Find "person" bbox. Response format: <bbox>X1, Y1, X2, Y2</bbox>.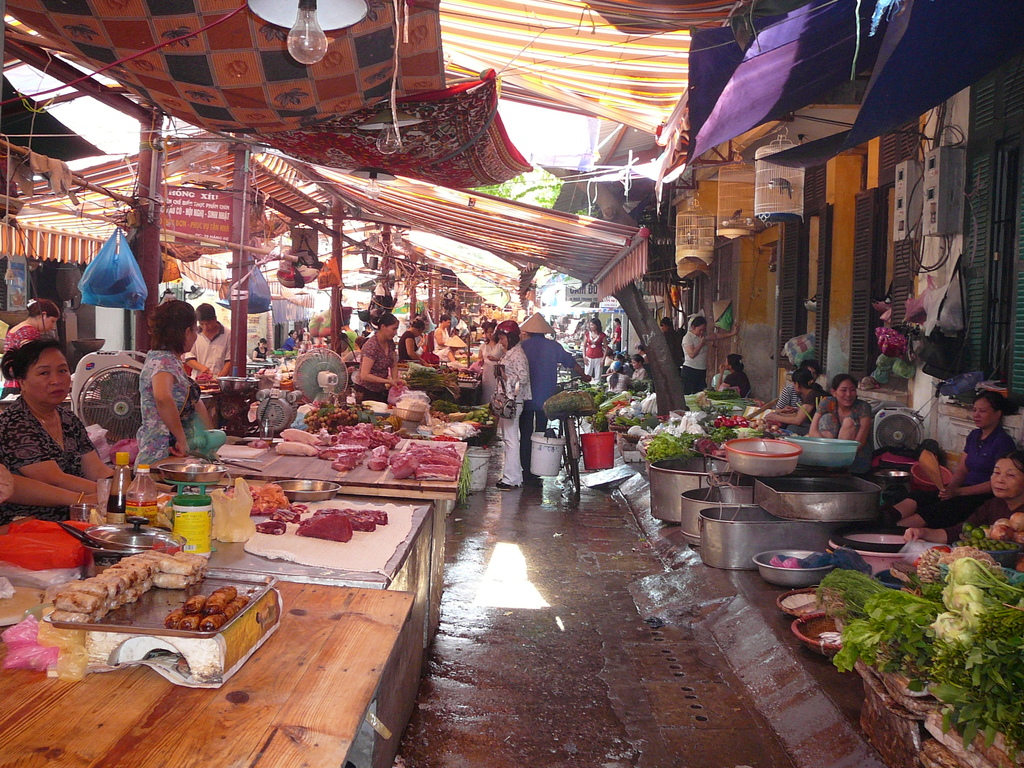
<bbox>769, 367, 831, 433</bbox>.
